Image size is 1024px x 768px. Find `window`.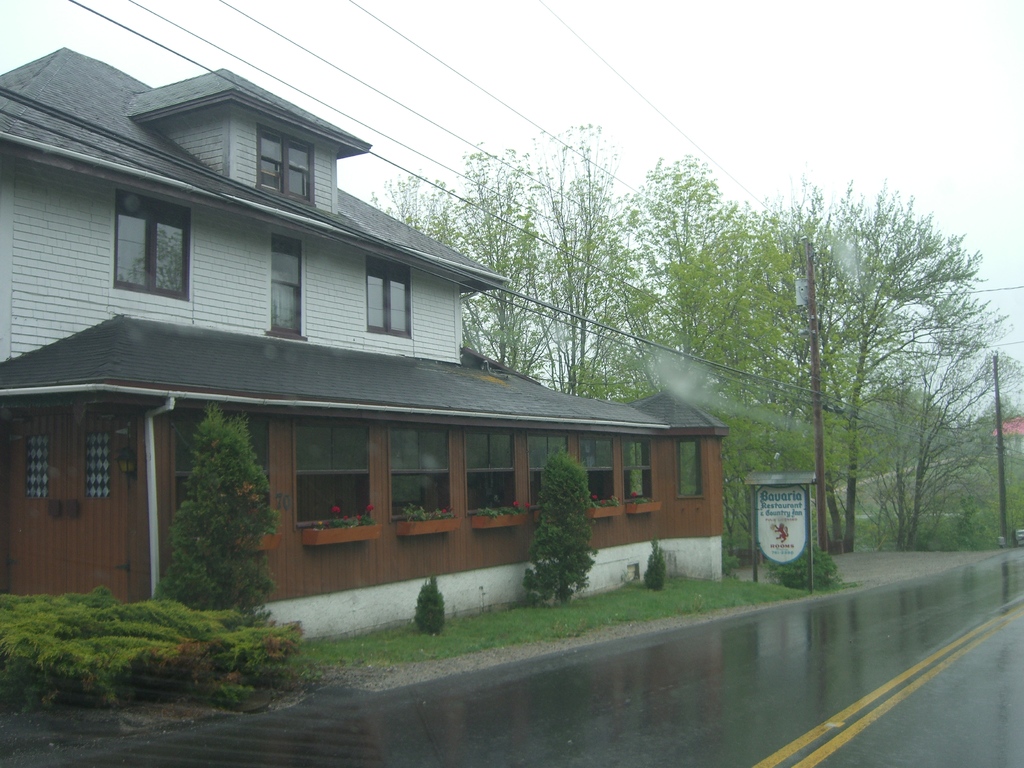
(363,257,413,340).
